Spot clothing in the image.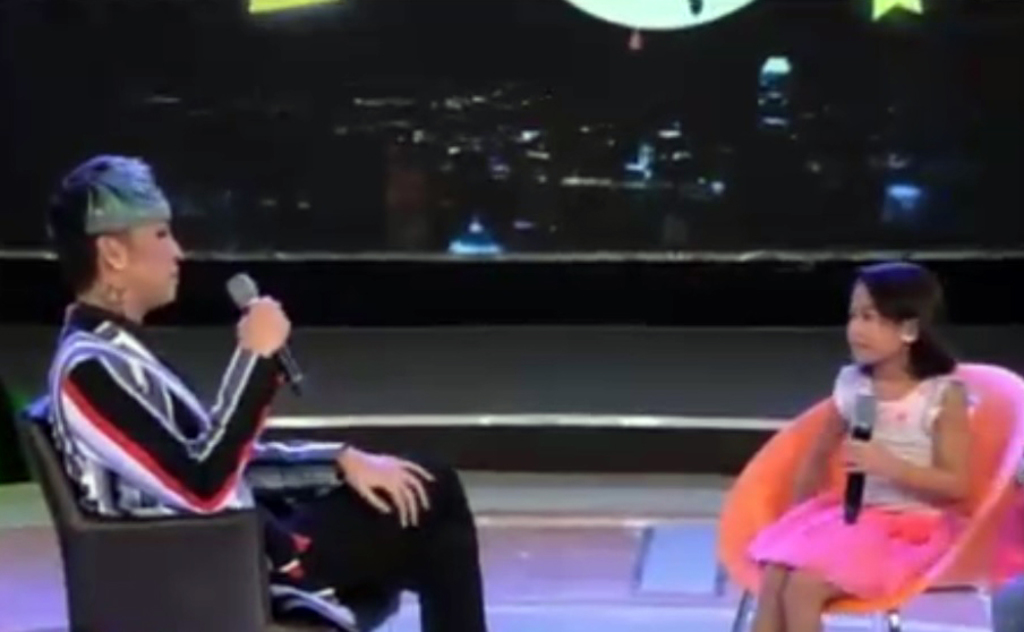
clothing found at box(40, 300, 487, 631).
